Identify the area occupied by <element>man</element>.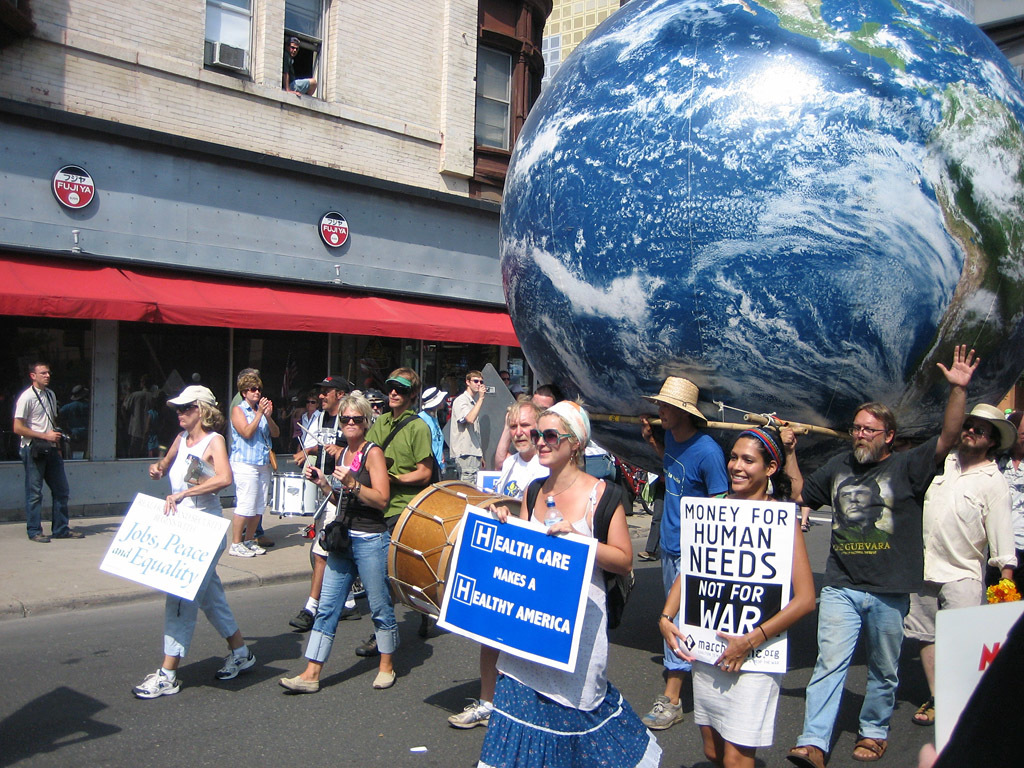
Area: region(416, 389, 448, 479).
